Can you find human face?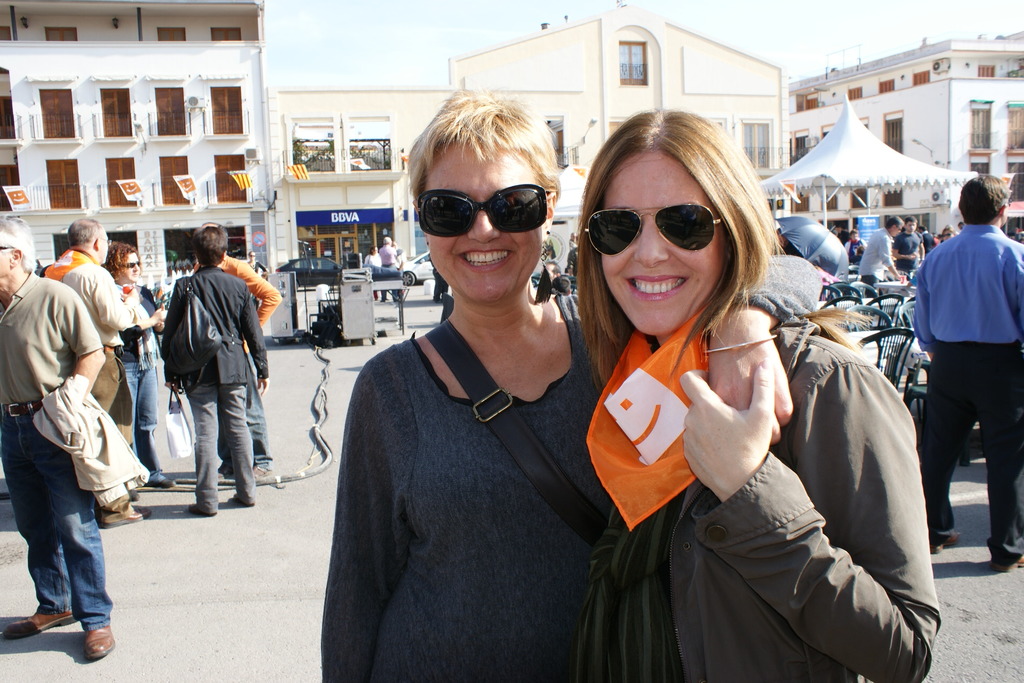
Yes, bounding box: l=0, t=240, r=12, b=287.
